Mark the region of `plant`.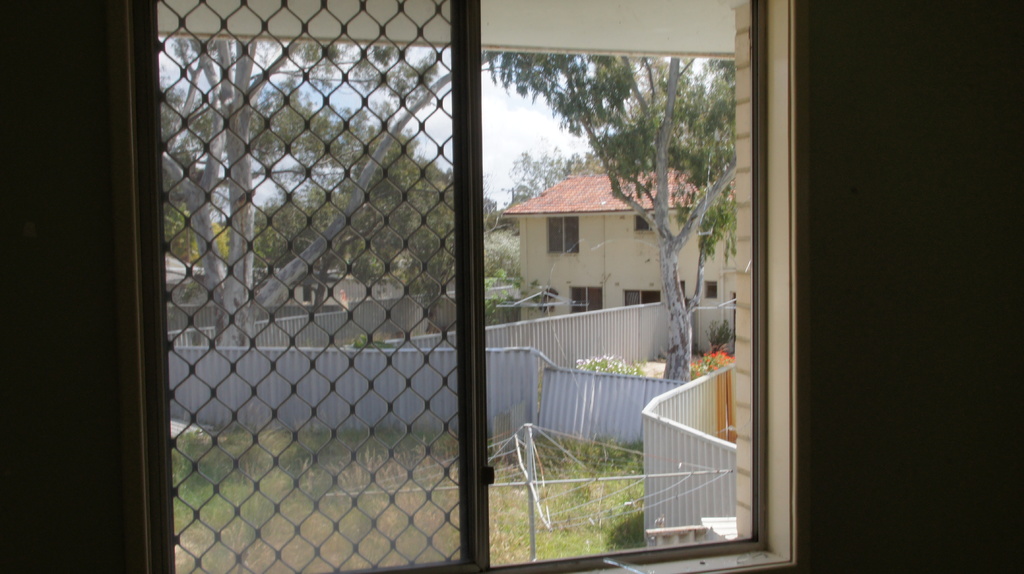
Region: pyautogui.locateOnScreen(570, 355, 644, 378).
